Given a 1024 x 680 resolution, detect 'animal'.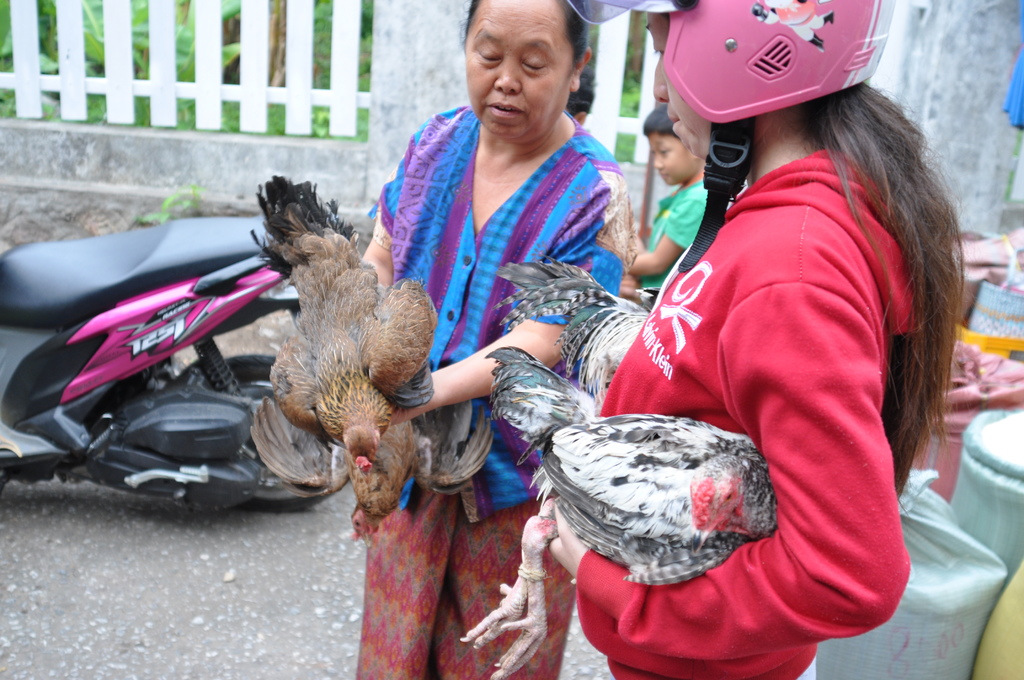
241/172/497/543.
